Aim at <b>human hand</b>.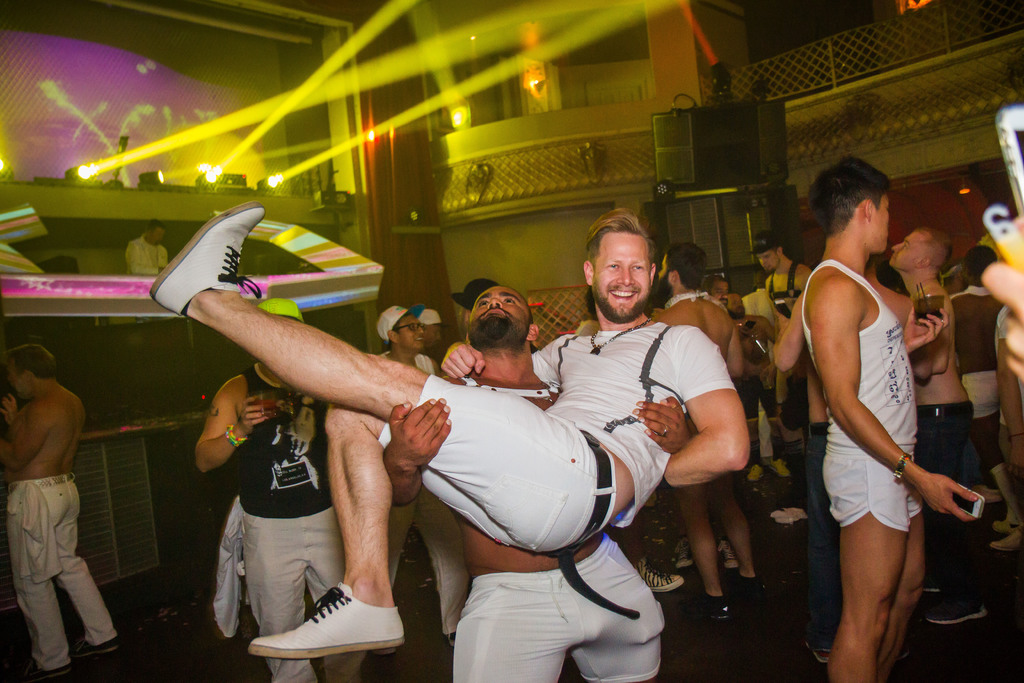
Aimed at {"x1": 977, "y1": 218, "x2": 1023, "y2": 383}.
